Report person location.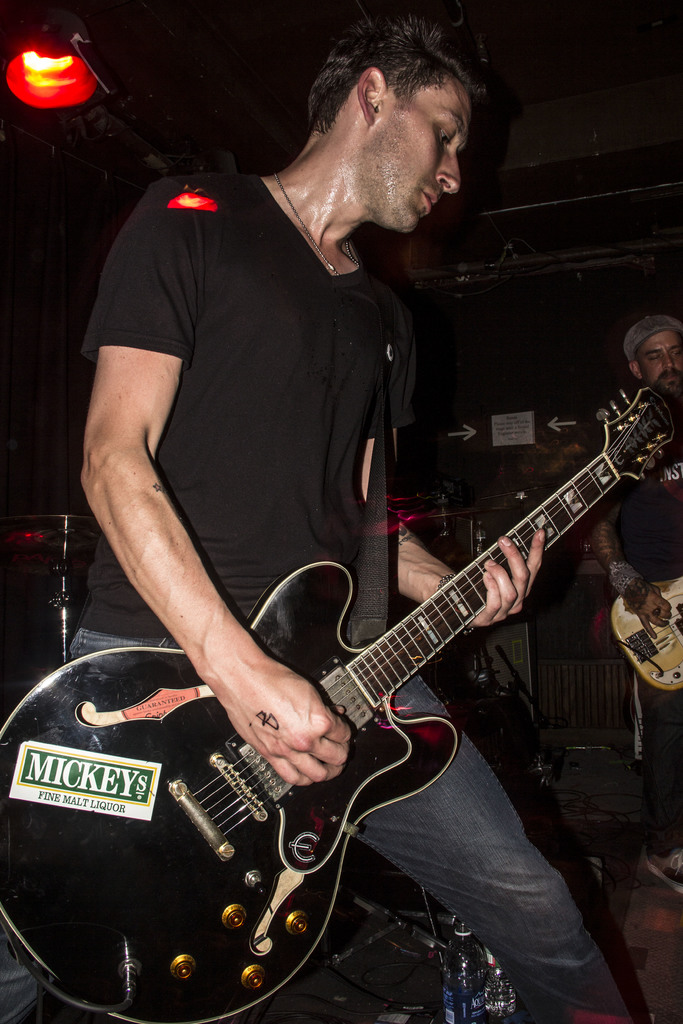
Report: (588,312,682,893).
